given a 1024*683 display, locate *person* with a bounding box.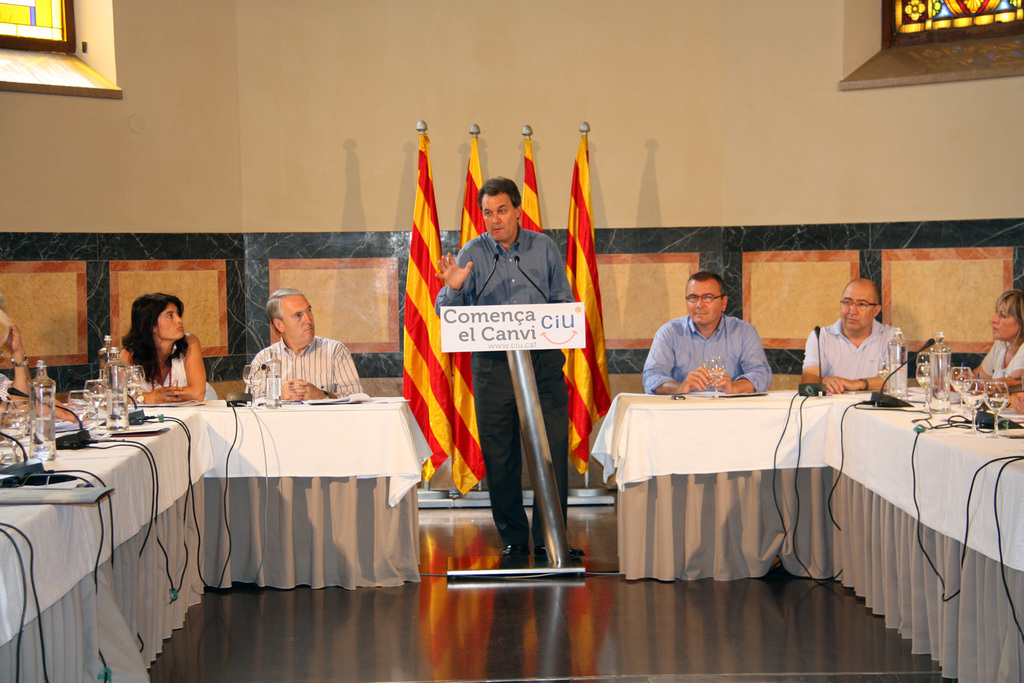
Located: left=930, top=287, right=1023, bottom=395.
